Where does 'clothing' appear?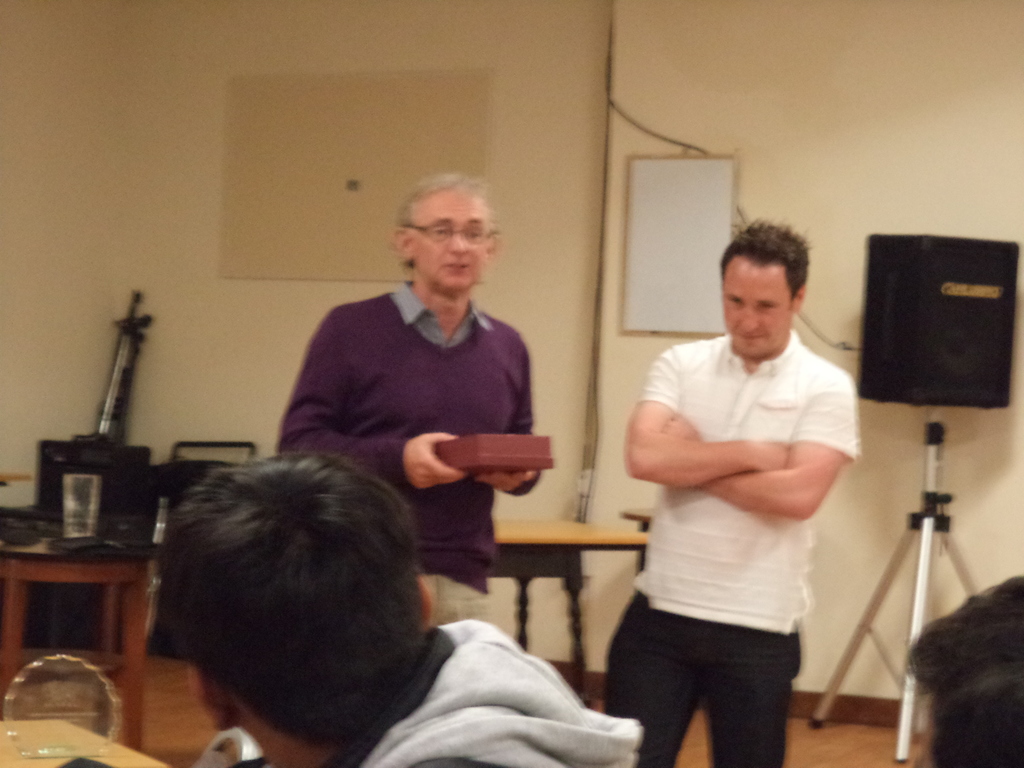
Appears at locate(195, 621, 646, 767).
